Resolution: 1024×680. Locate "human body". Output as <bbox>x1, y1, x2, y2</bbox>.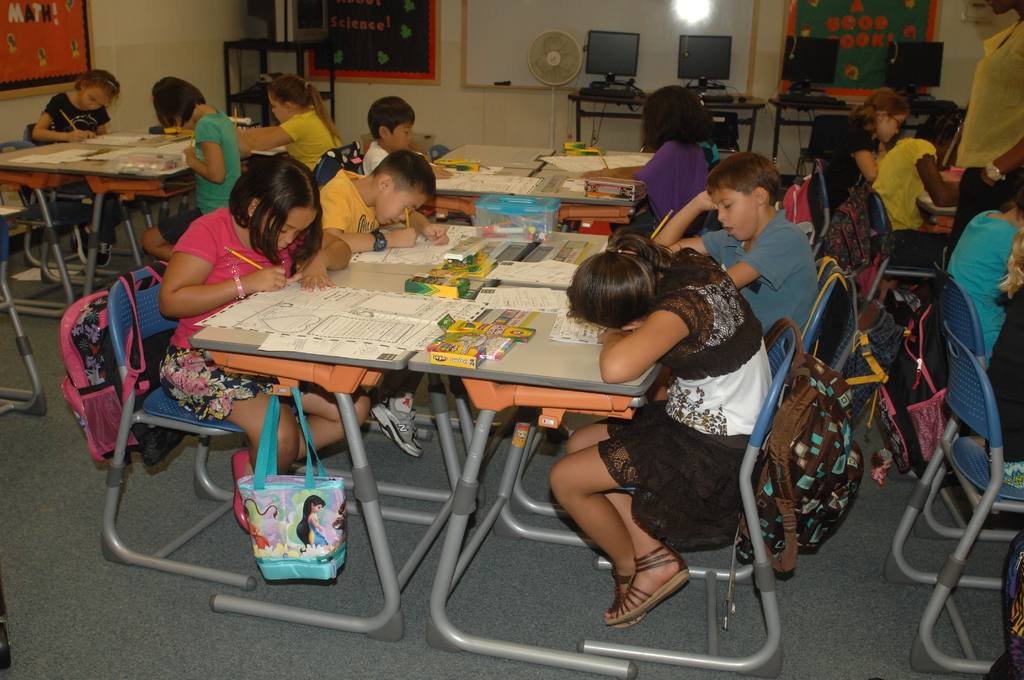
<bbox>296, 495, 332, 546</bbox>.
